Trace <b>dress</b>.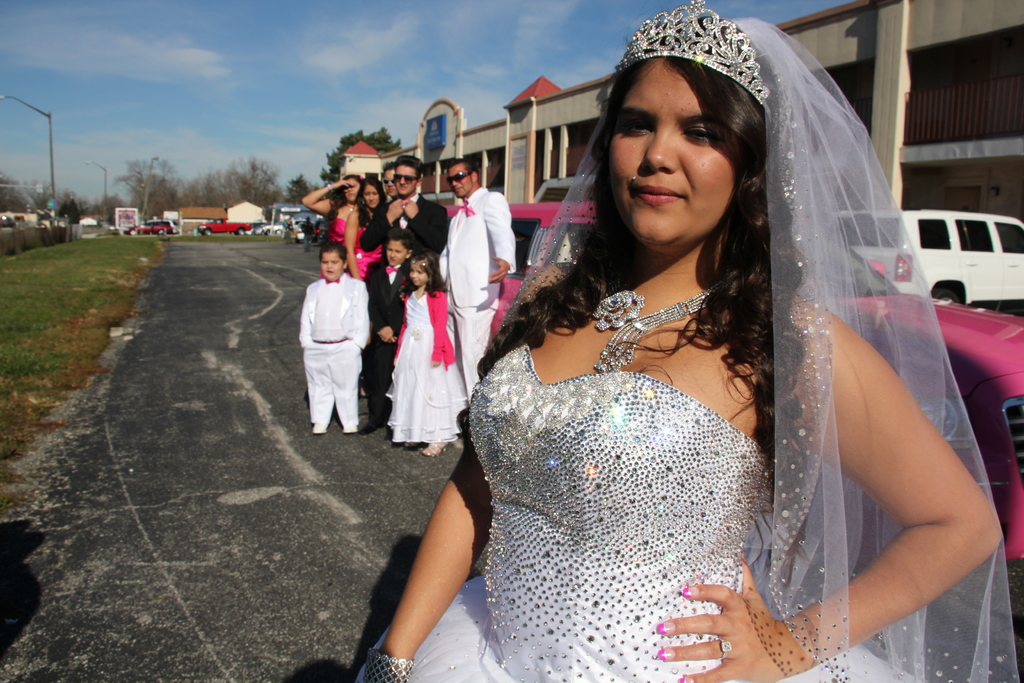
Traced to x1=358, y1=338, x2=906, y2=682.
